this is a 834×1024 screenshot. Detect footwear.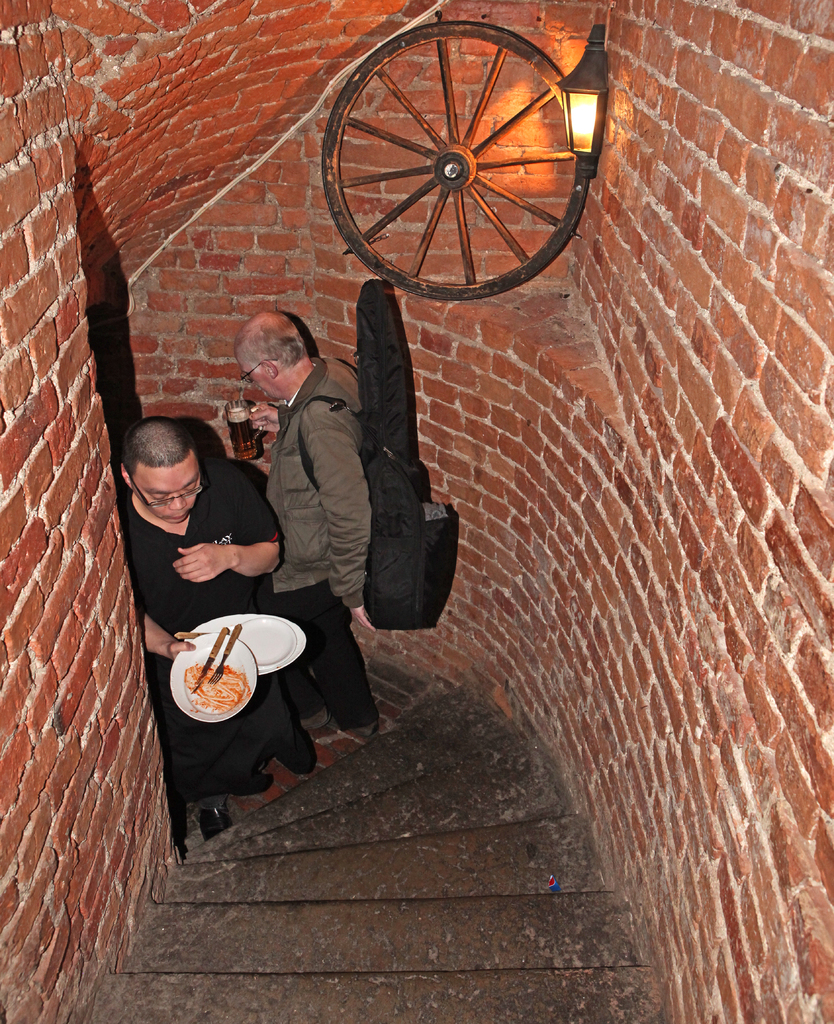
pyautogui.locateOnScreen(342, 720, 382, 739).
